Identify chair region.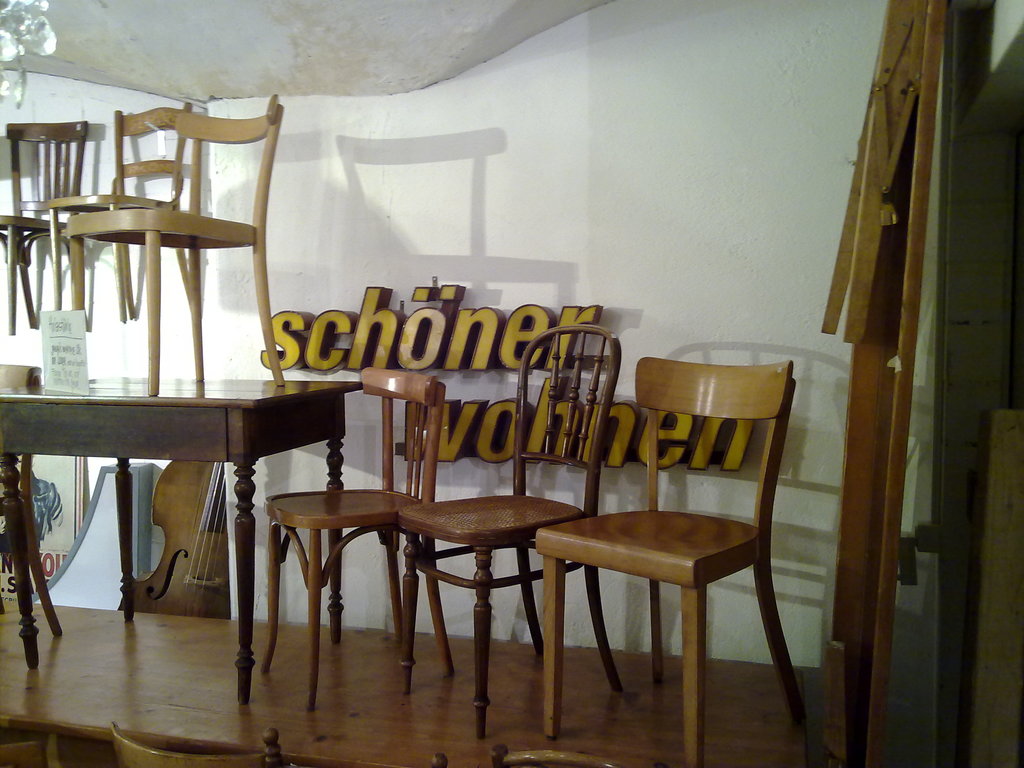
Region: locate(64, 92, 282, 394).
